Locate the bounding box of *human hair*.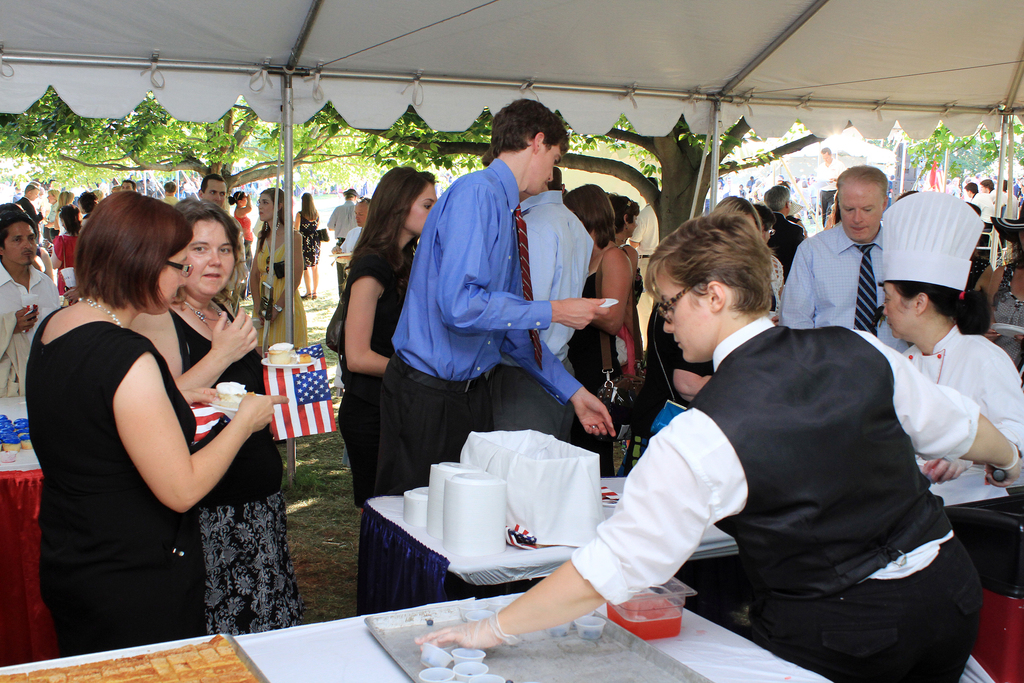
Bounding box: 643 213 776 311.
